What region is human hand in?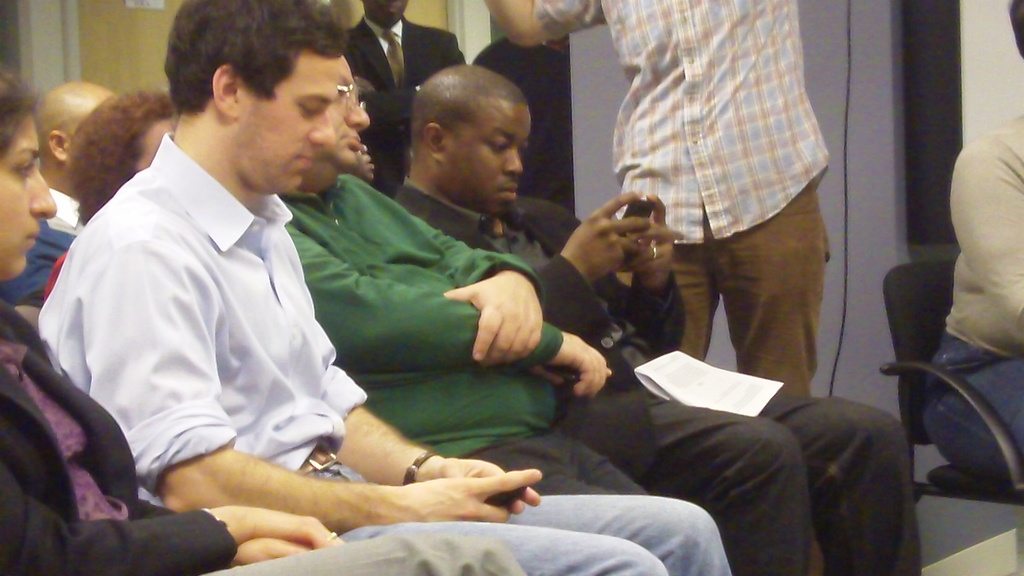
bbox=[453, 256, 558, 372].
